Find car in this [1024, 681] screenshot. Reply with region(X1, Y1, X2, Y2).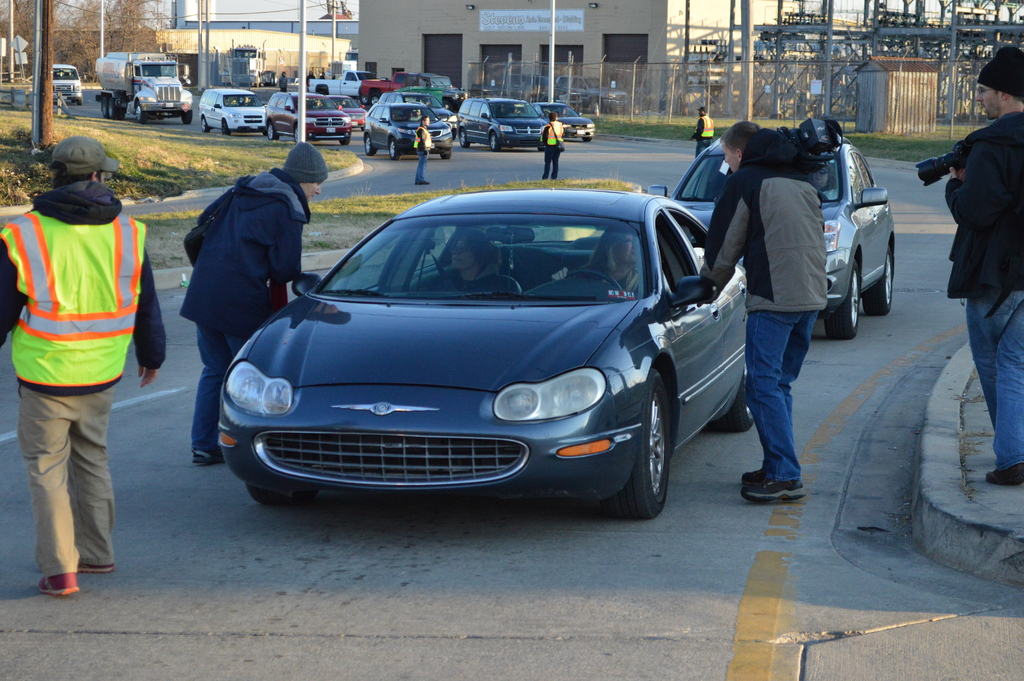
region(353, 96, 454, 163).
